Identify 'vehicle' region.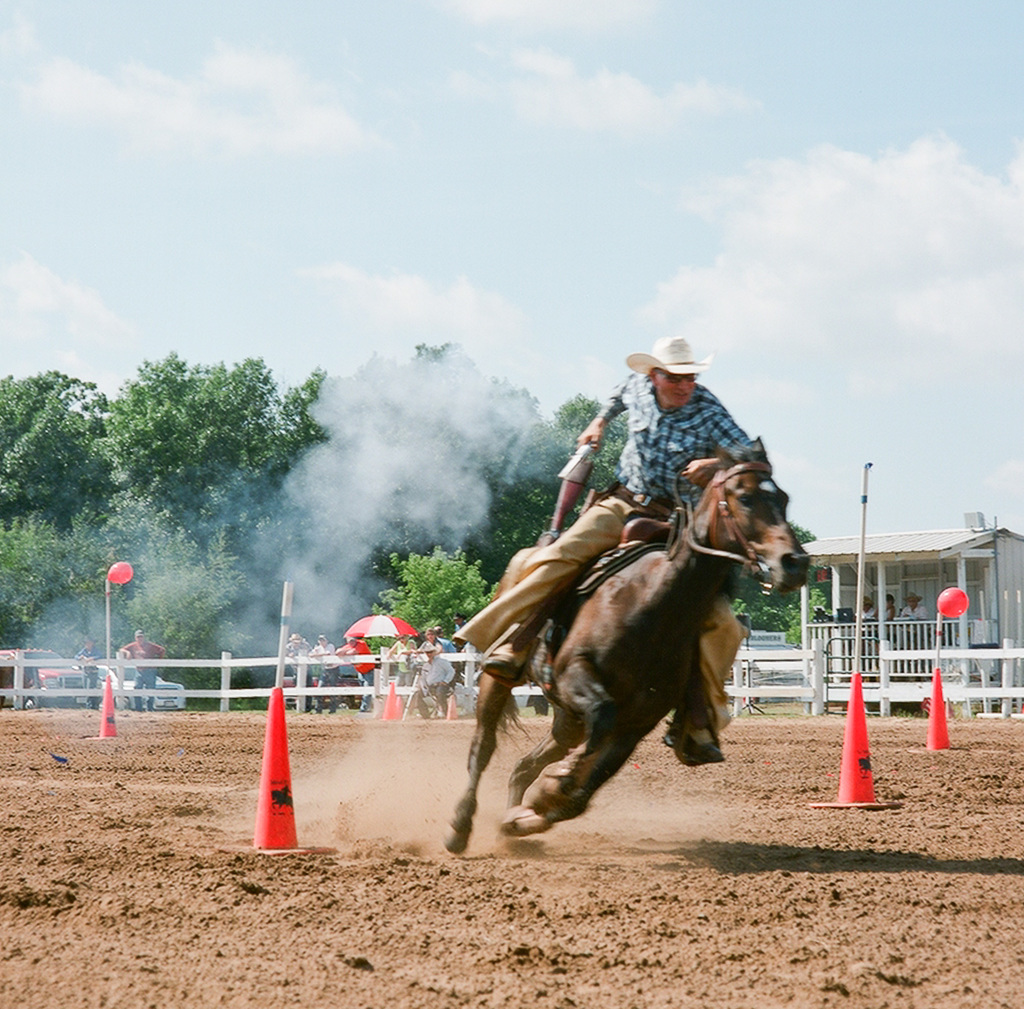
Region: bbox=[99, 663, 185, 711].
